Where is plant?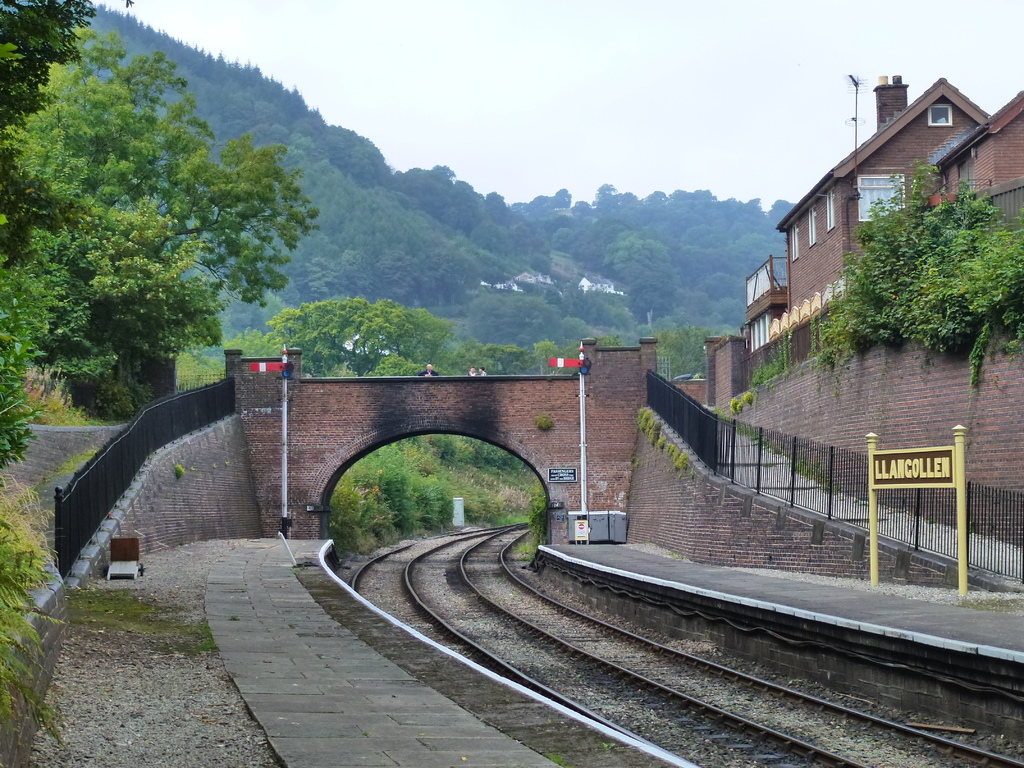
crop(636, 410, 645, 430).
